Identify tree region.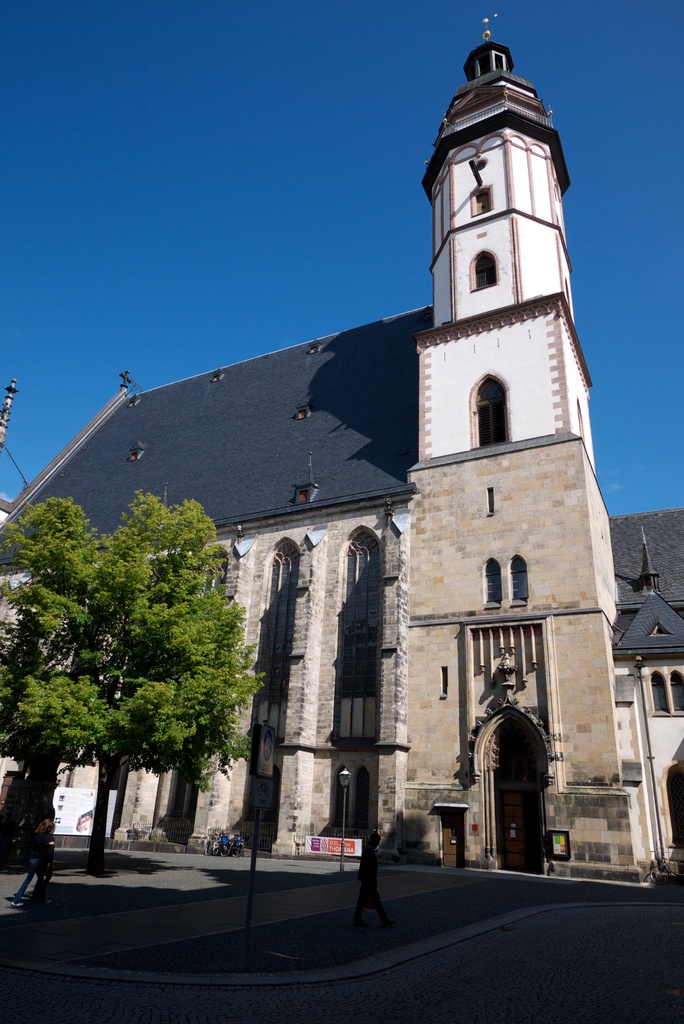
Region: box(13, 464, 267, 861).
